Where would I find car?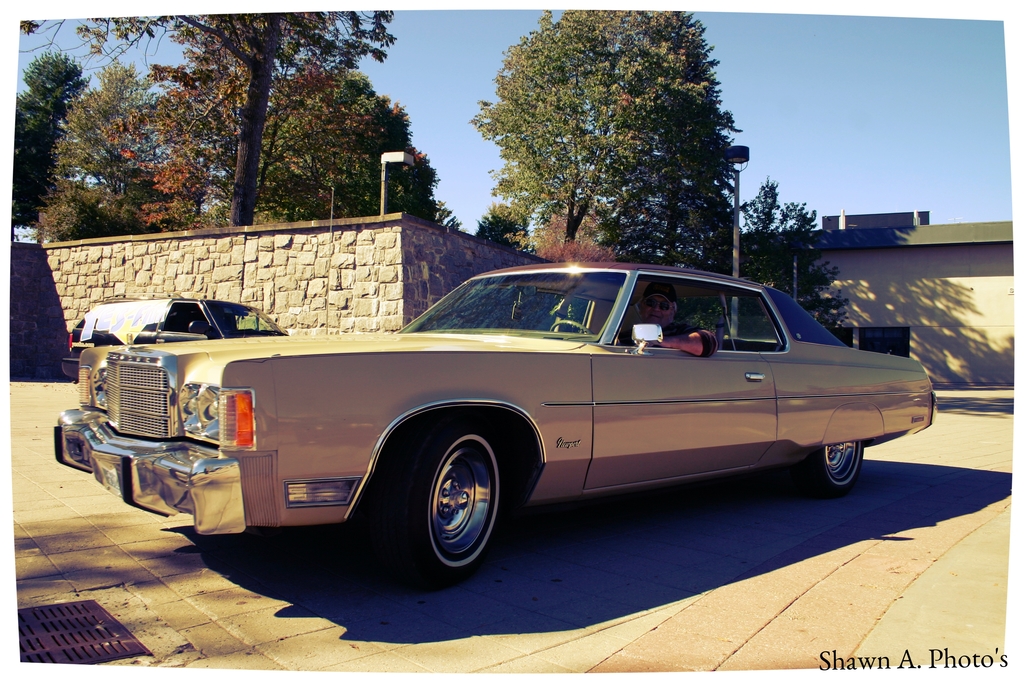
At {"x1": 49, "y1": 255, "x2": 936, "y2": 583}.
